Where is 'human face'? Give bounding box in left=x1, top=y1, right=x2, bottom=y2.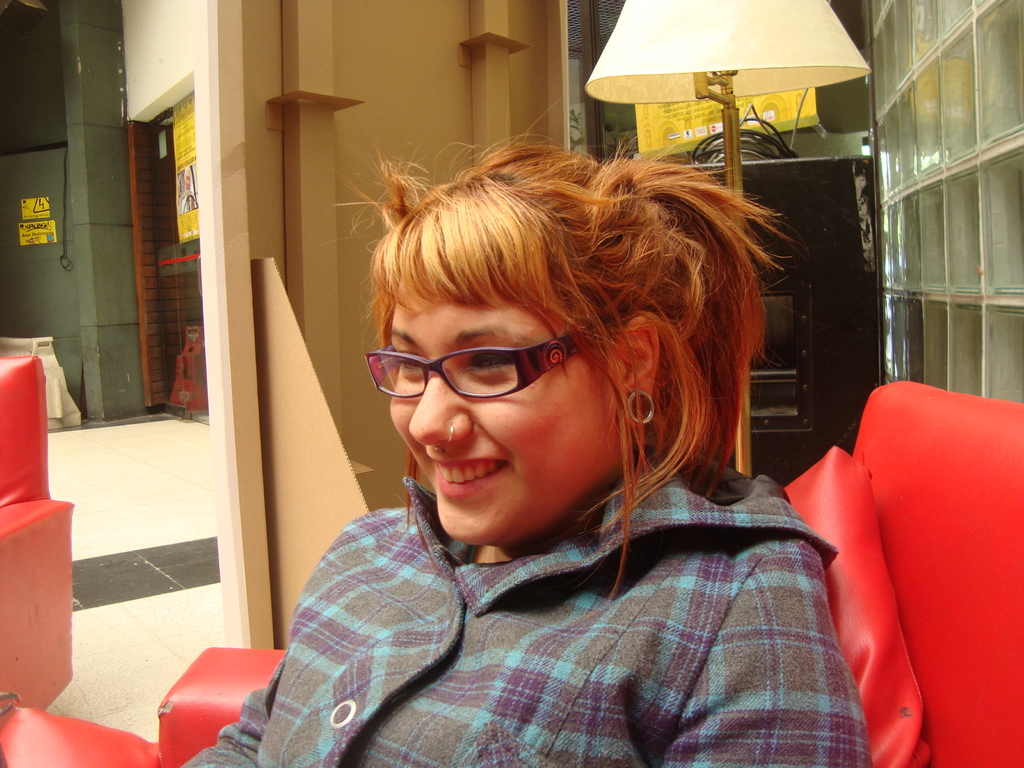
left=385, top=280, right=635, bottom=548.
